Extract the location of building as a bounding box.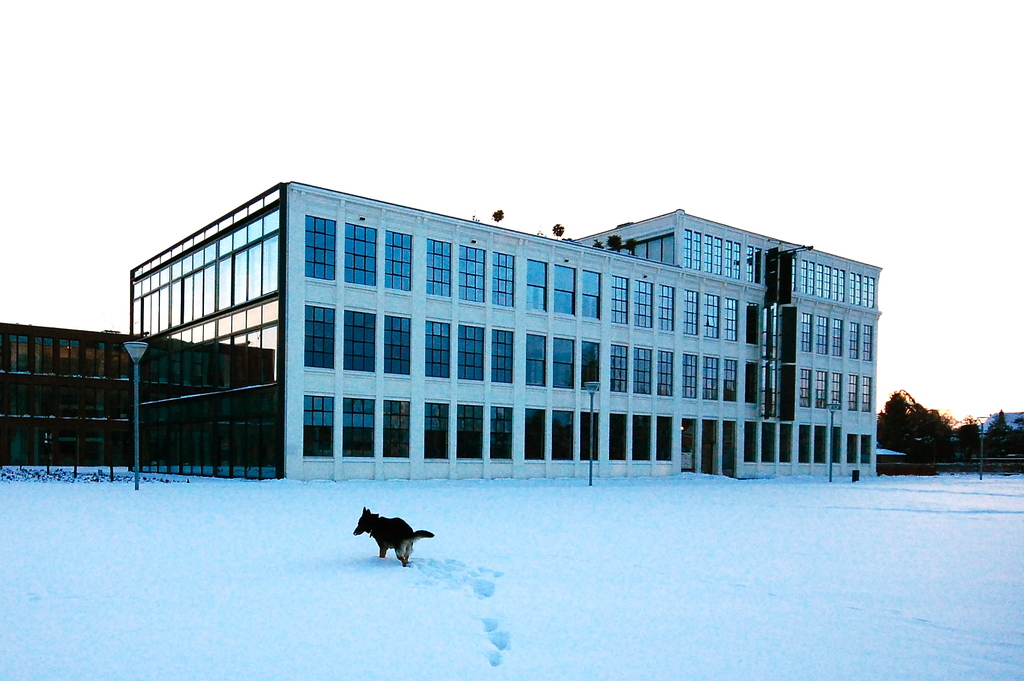
BBox(0, 322, 278, 478).
